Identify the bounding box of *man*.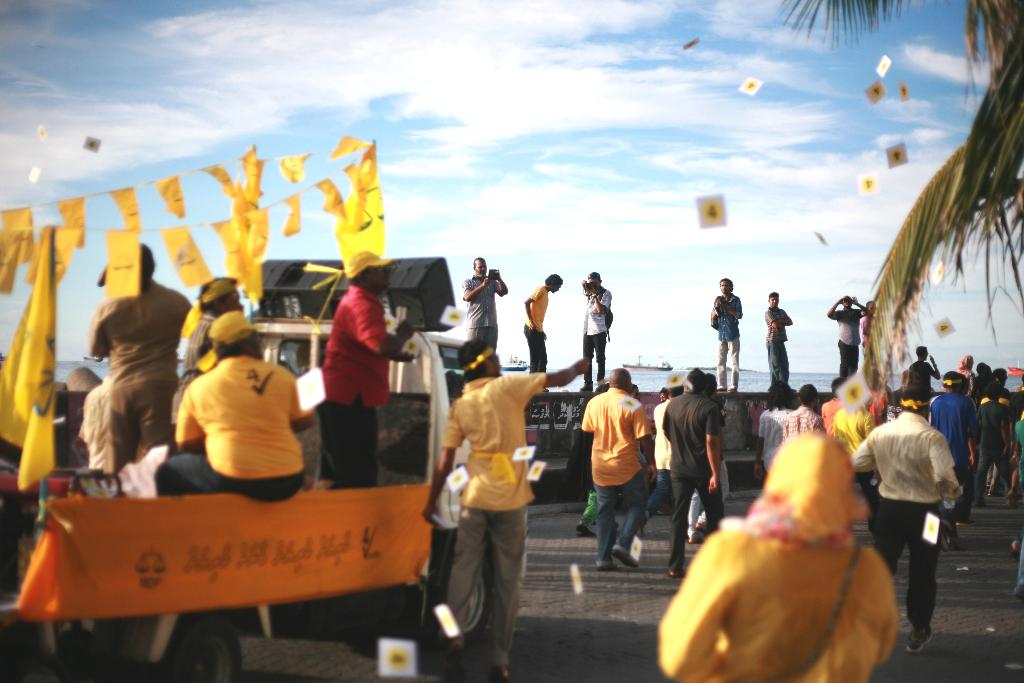
pyautogui.locateOnScreen(766, 290, 787, 383).
